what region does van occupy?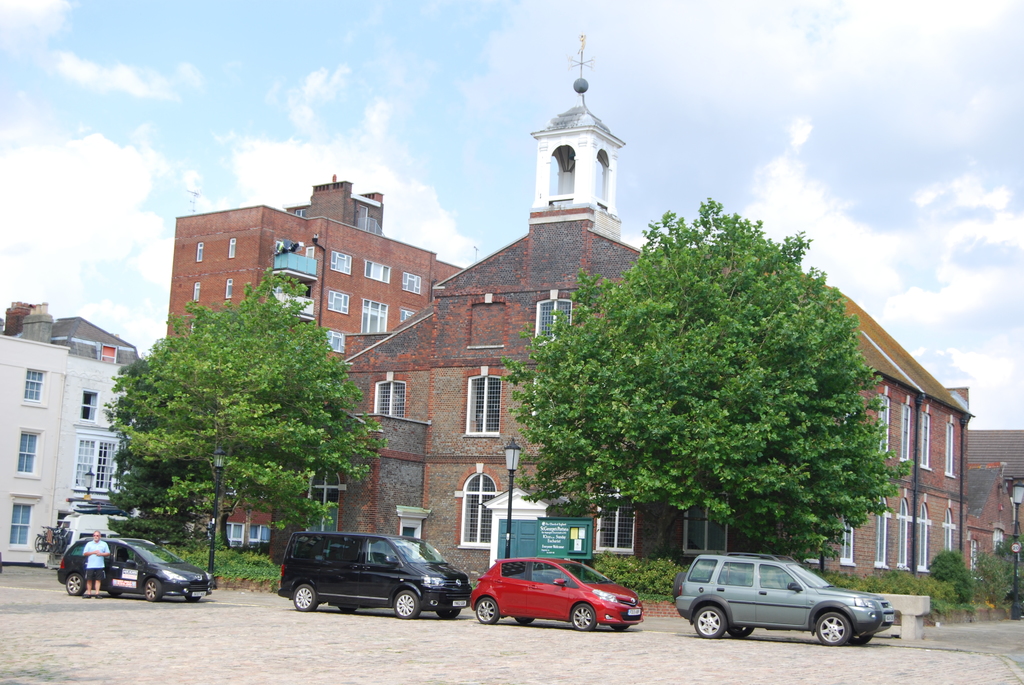
273, 531, 474, 622.
